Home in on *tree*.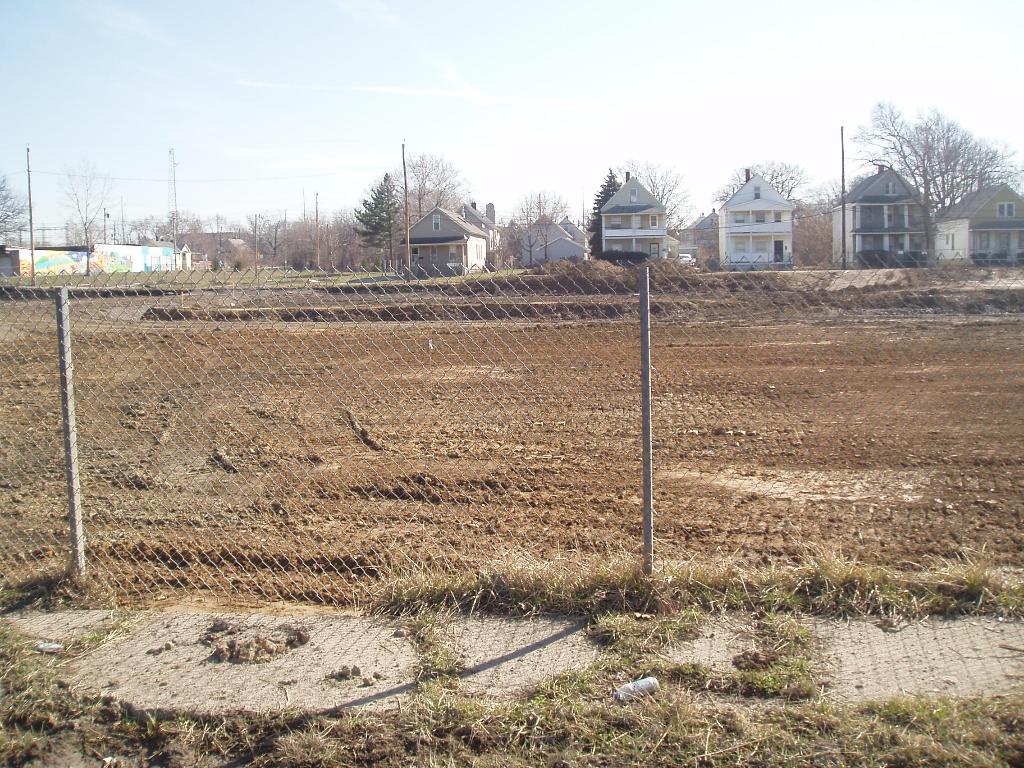
Homed in at Rect(123, 215, 153, 240).
